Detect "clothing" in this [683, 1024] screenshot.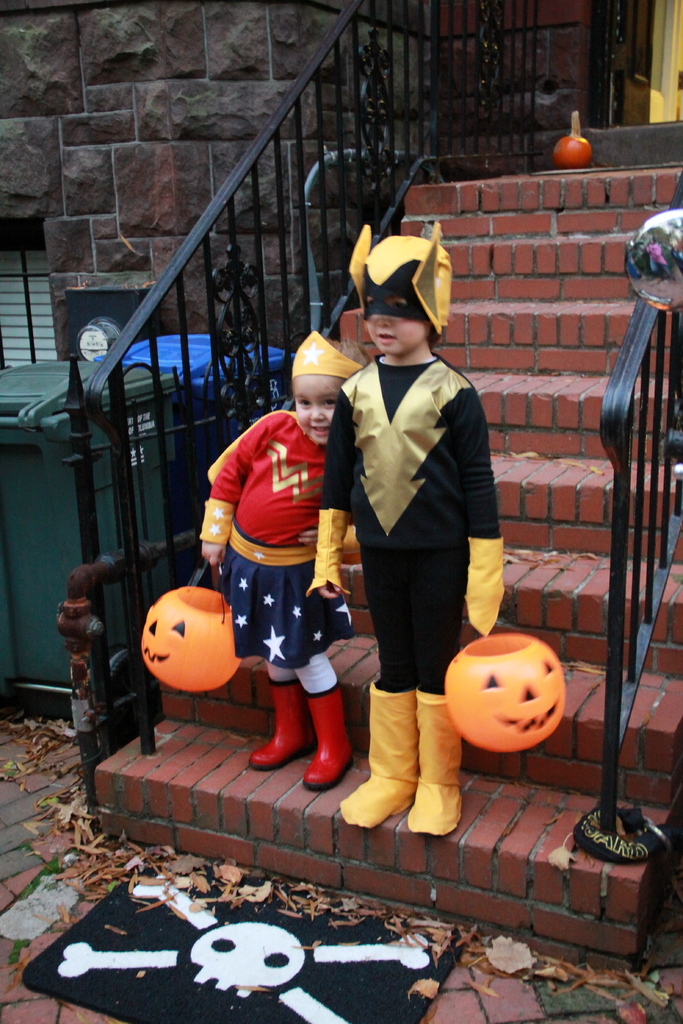
Detection: locate(304, 350, 500, 838).
